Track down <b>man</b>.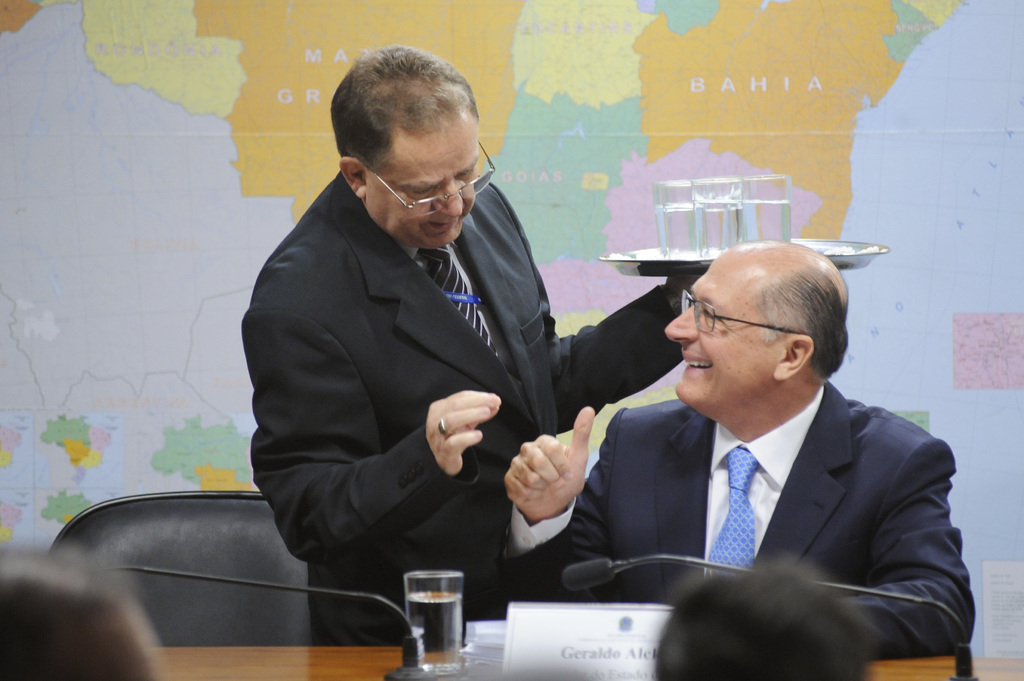
Tracked to [x1=540, y1=257, x2=964, y2=641].
